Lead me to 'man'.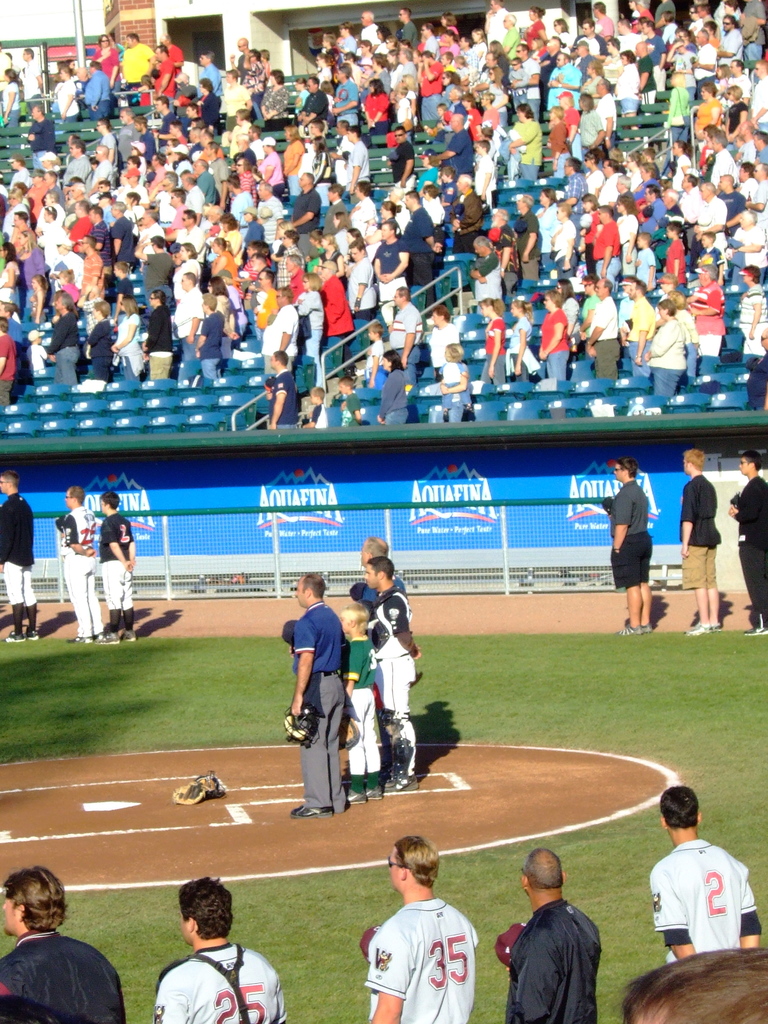
Lead to {"x1": 200, "y1": 48, "x2": 223, "y2": 100}.
